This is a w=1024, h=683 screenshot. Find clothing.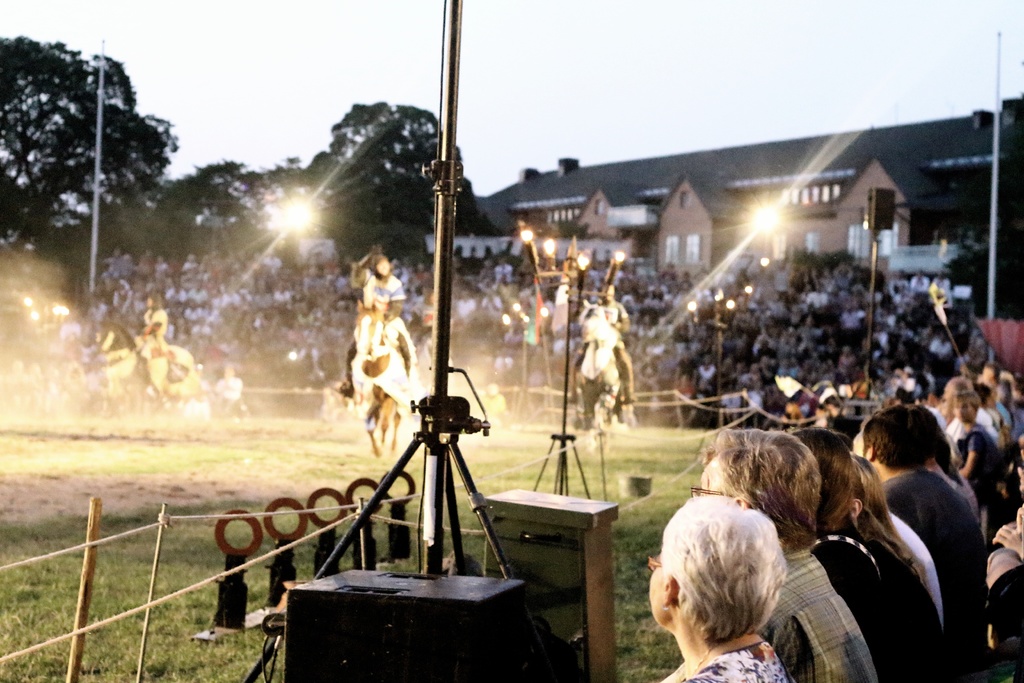
Bounding box: BBox(948, 432, 1012, 477).
